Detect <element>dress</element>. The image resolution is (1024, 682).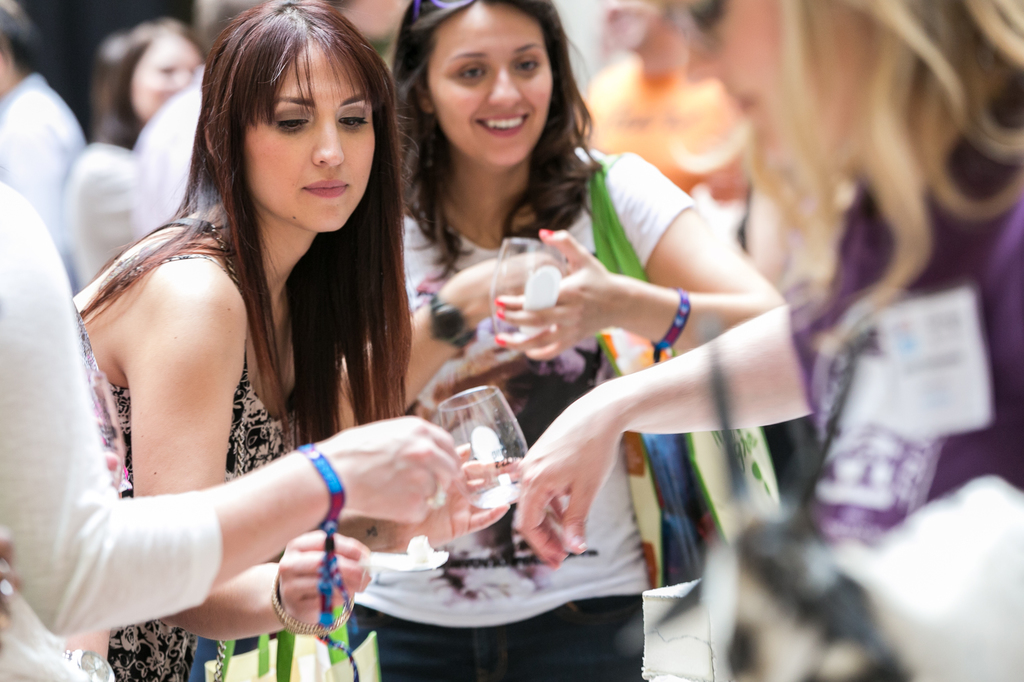
pyautogui.locateOnScreen(65, 184, 428, 643).
